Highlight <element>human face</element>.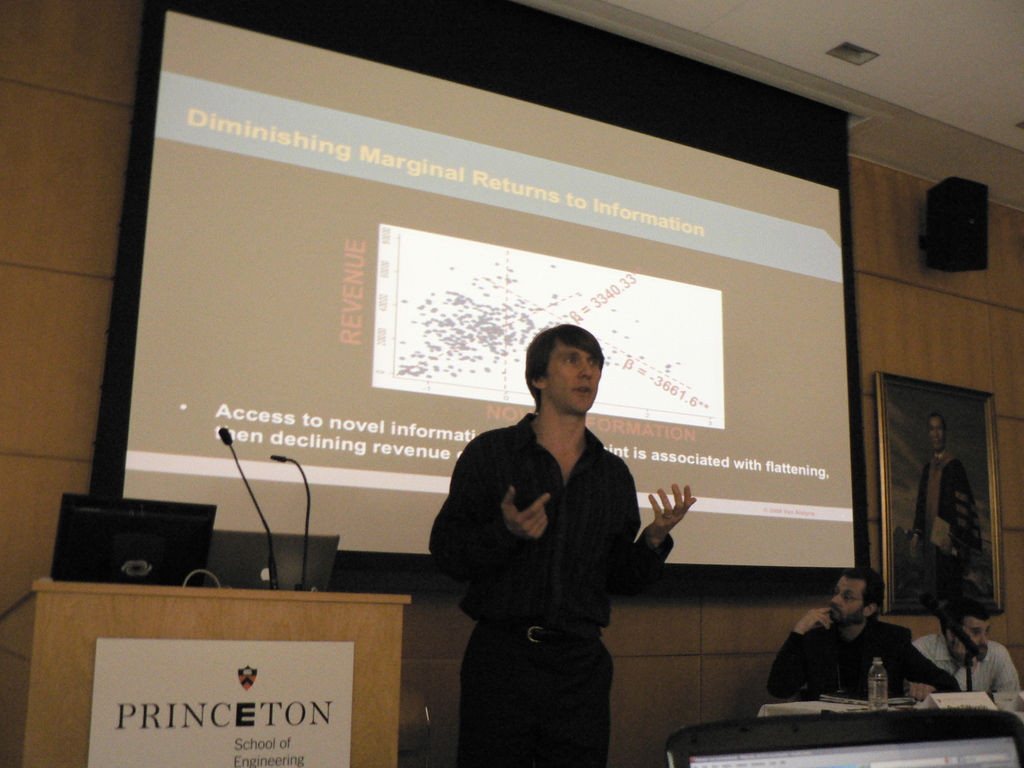
Highlighted region: l=952, t=616, r=992, b=662.
